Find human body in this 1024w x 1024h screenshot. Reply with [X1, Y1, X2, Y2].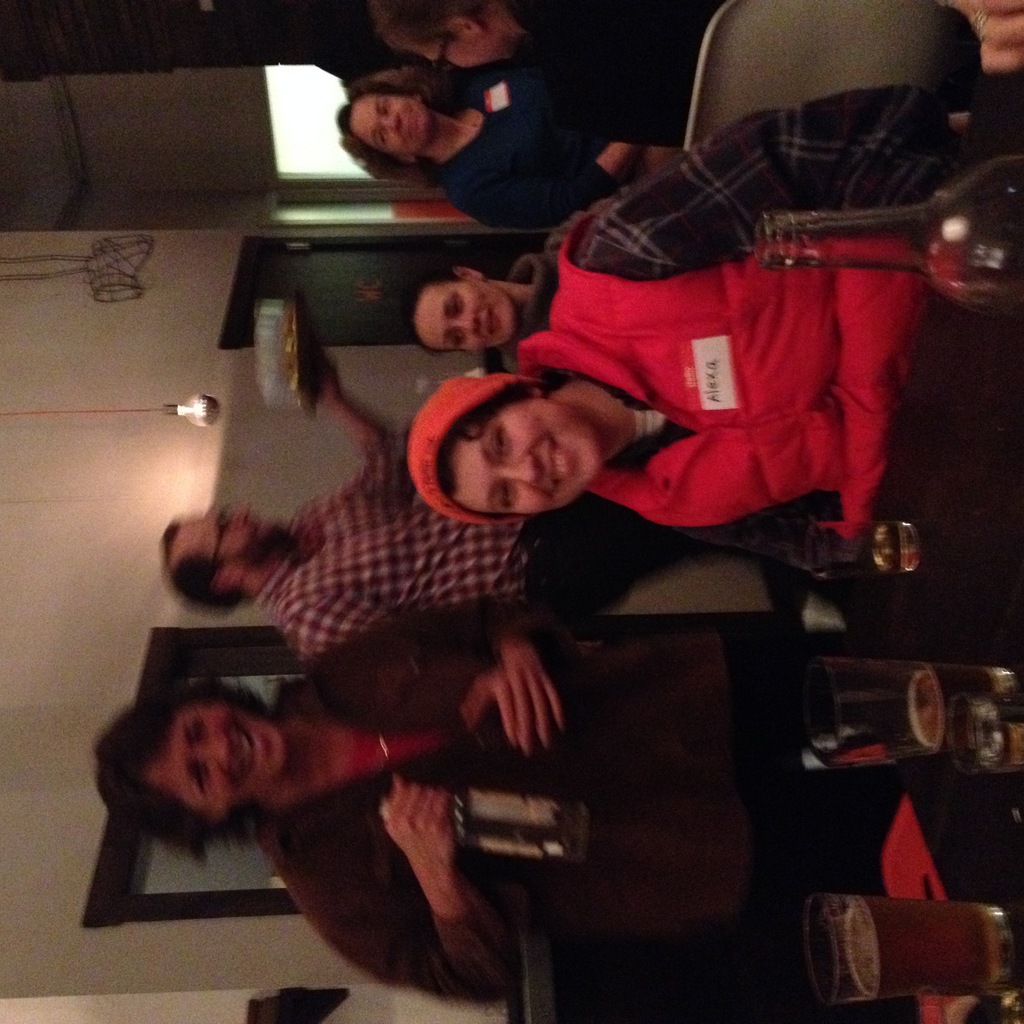
[410, 57, 1023, 534].
